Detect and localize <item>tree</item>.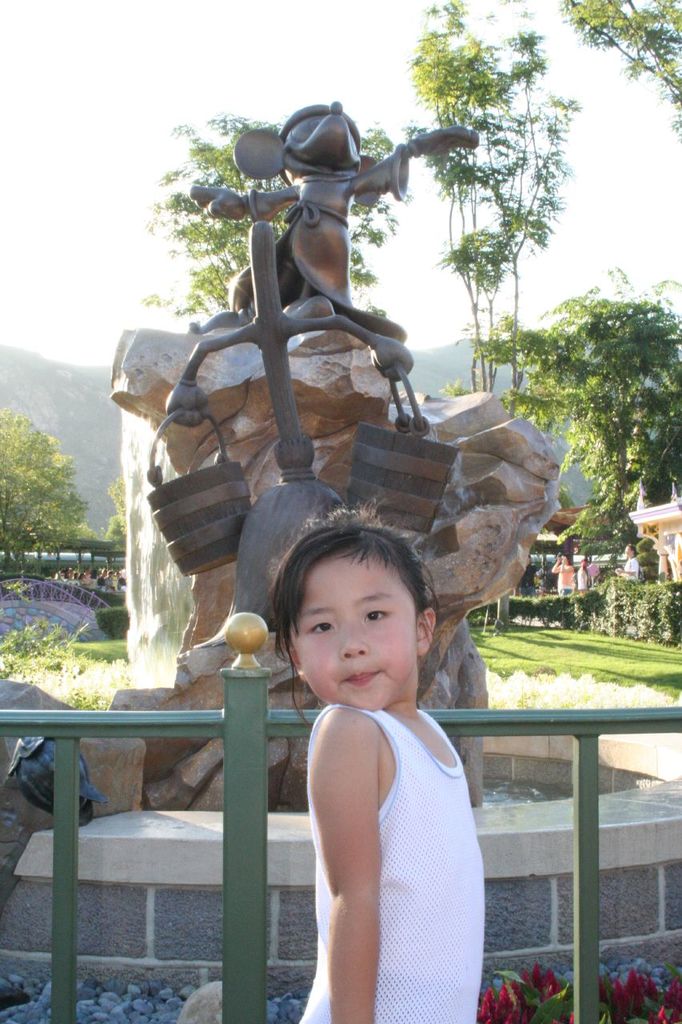
Localized at locate(405, 2, 580, 424).
